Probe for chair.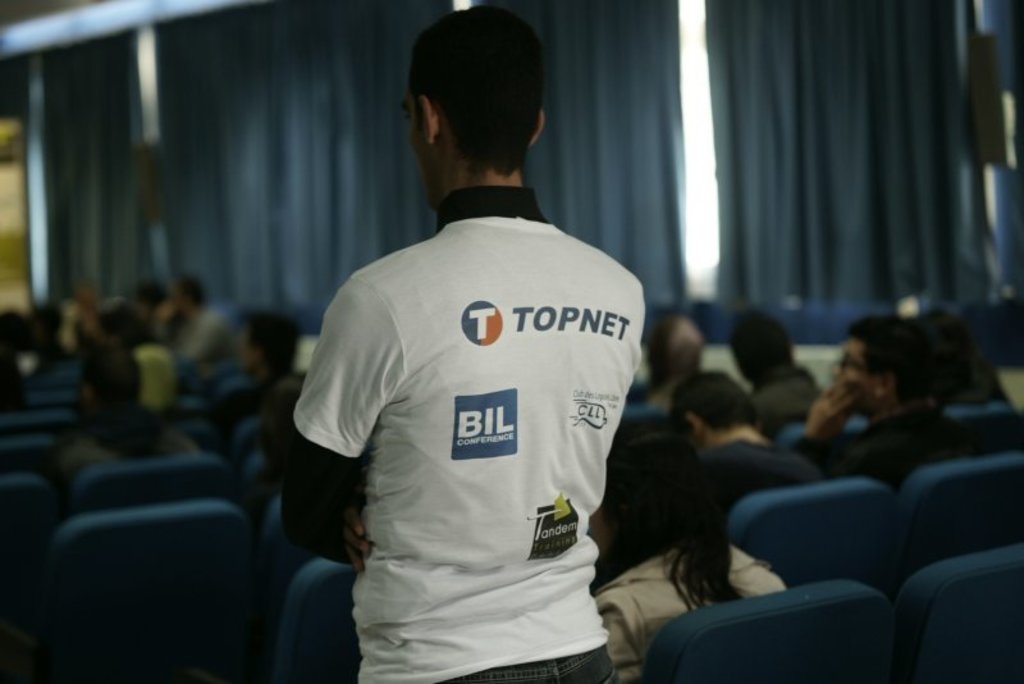
Probe result: (left=726, top=476, right=888, bottom=585).
